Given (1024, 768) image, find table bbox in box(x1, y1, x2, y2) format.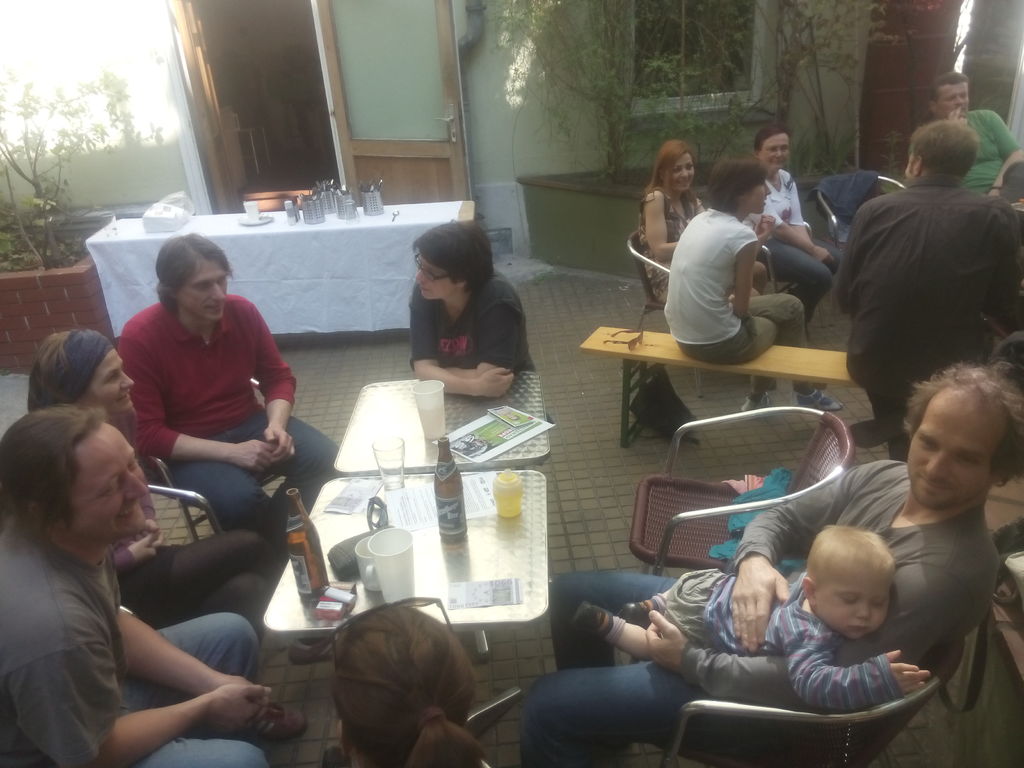
box(332, 374, 559, 470).
